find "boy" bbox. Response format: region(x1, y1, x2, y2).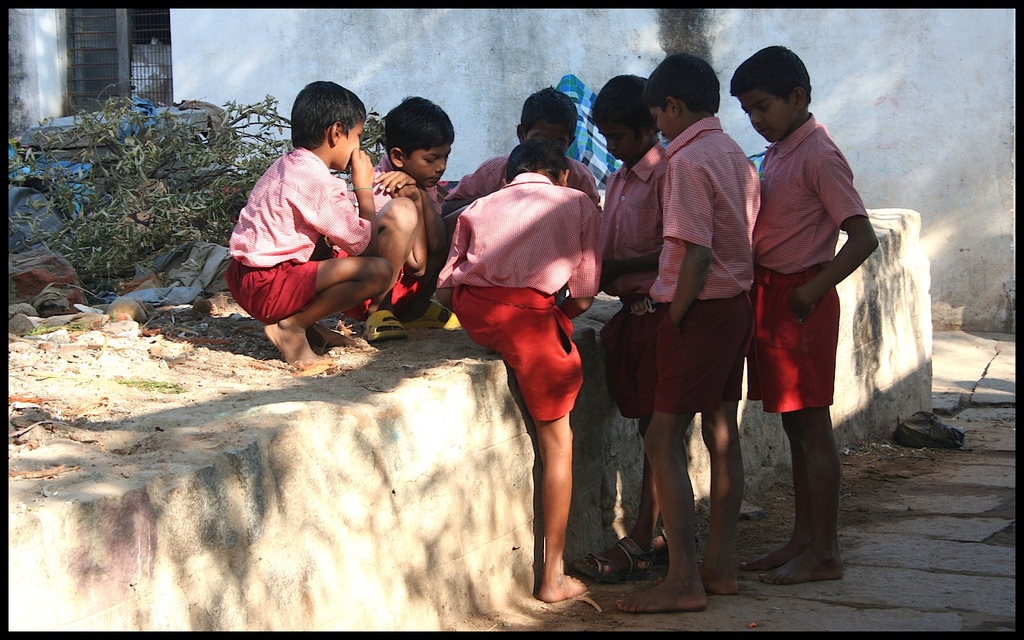
region(428, 86, 604, 297).
